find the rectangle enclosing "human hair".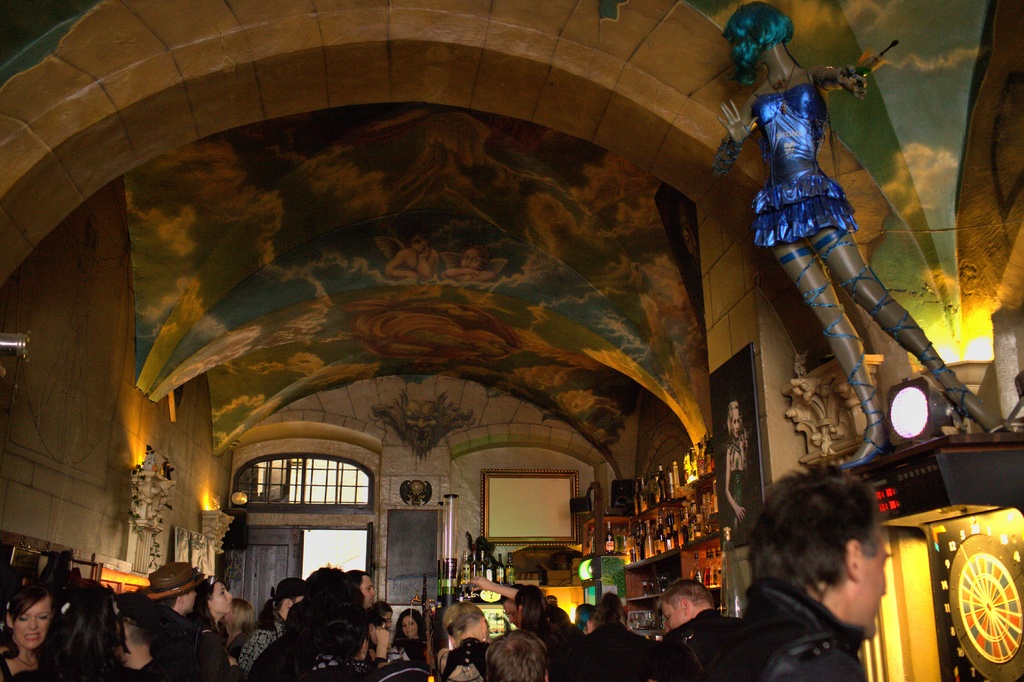
234, 597, 253, 634.
